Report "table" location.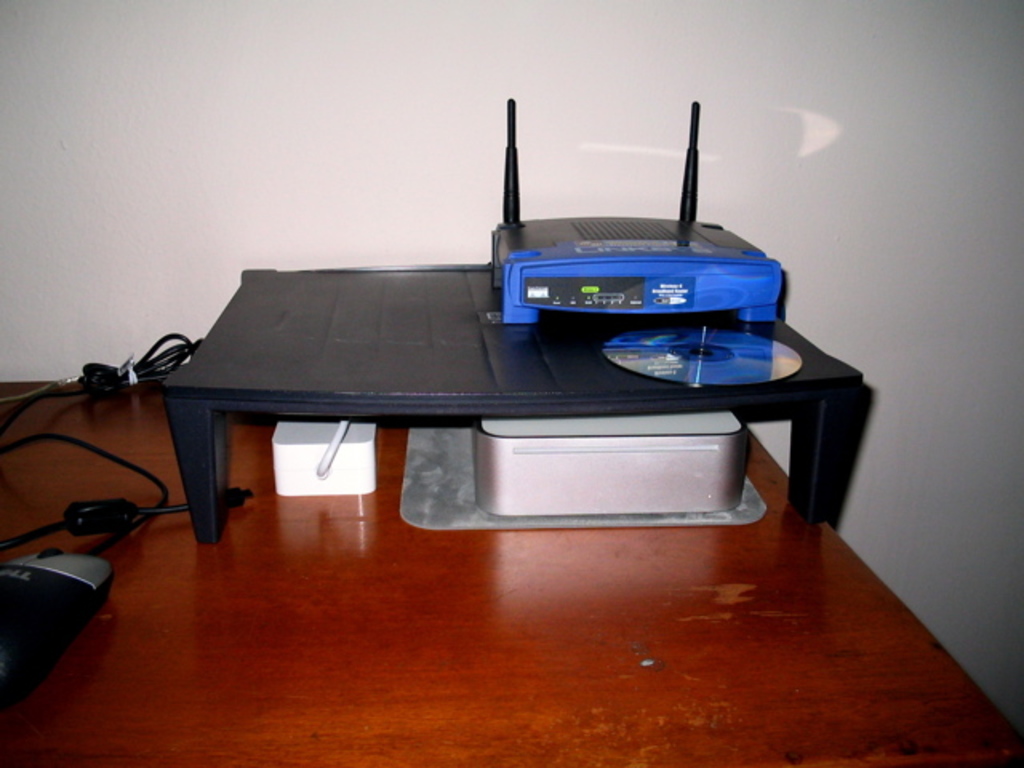
Report: x1=0 y1=418 x2=1011 y2=758.
